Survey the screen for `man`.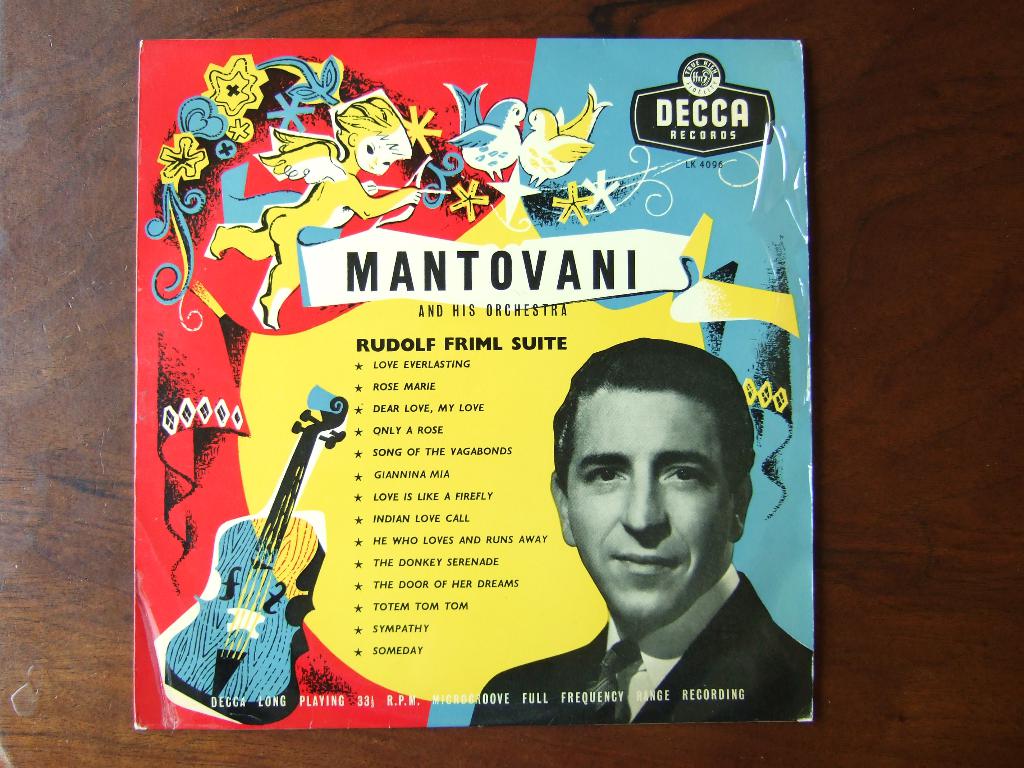
Survey found: (left=485, top=349, right=820, bottom=729).
